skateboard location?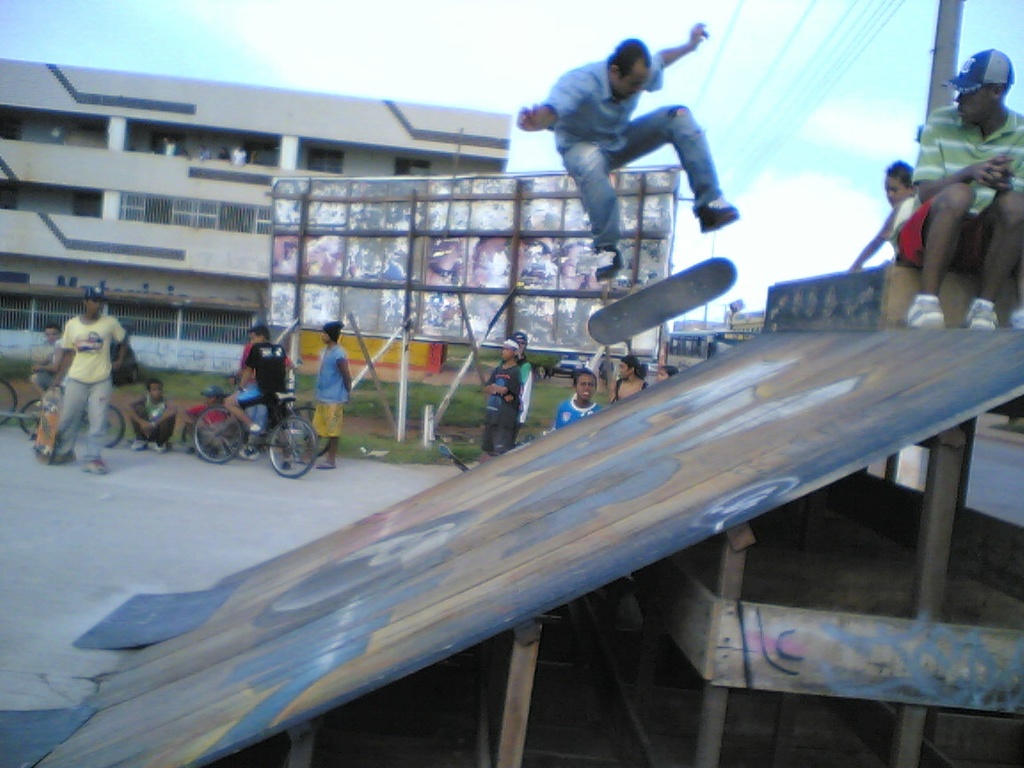
[437,440,474,469]
